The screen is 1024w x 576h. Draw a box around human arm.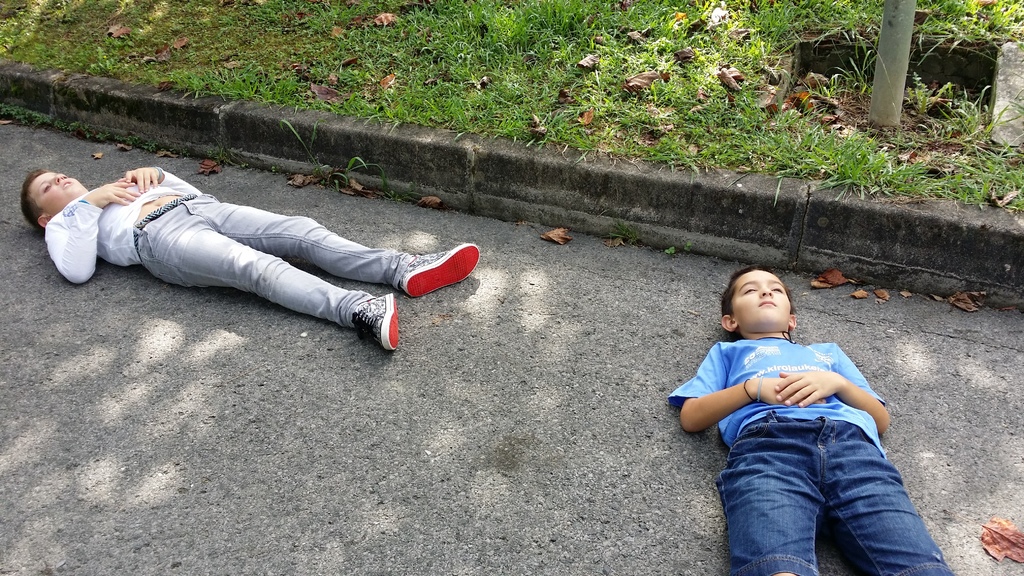
bbox=(123, 161, 205, 197).
